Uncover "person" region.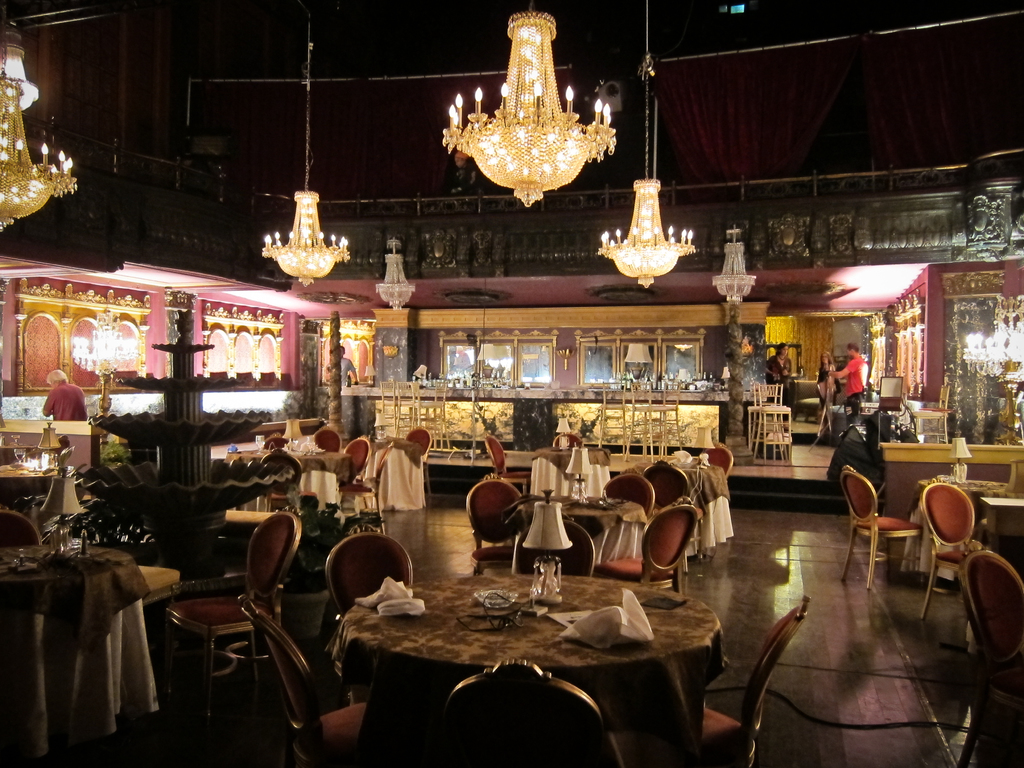
Uncovered: (x1=453, y1=150, x2=477, y2=195).
